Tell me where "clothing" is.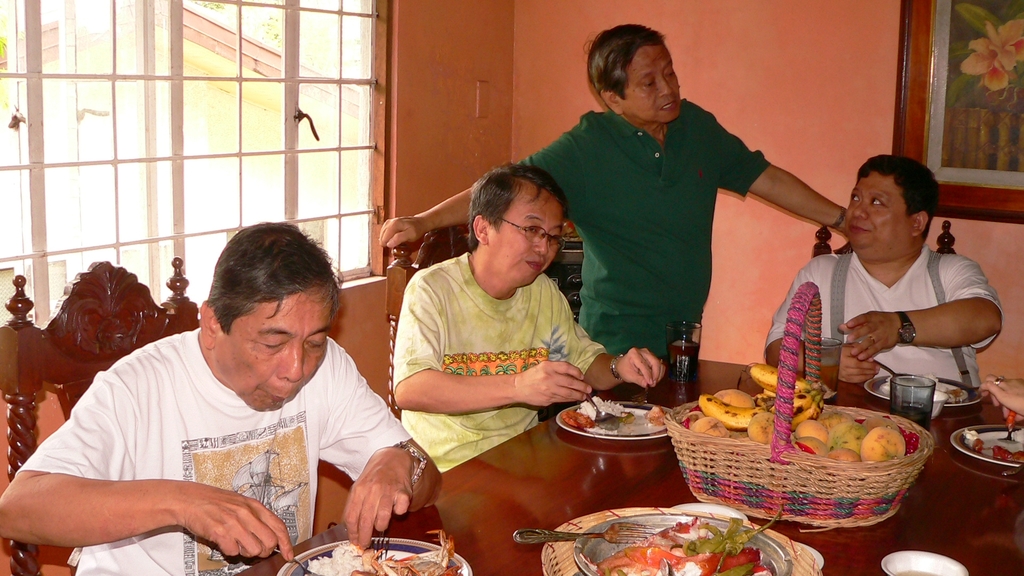
"clothing" is at [391, 249, 602, 476].
